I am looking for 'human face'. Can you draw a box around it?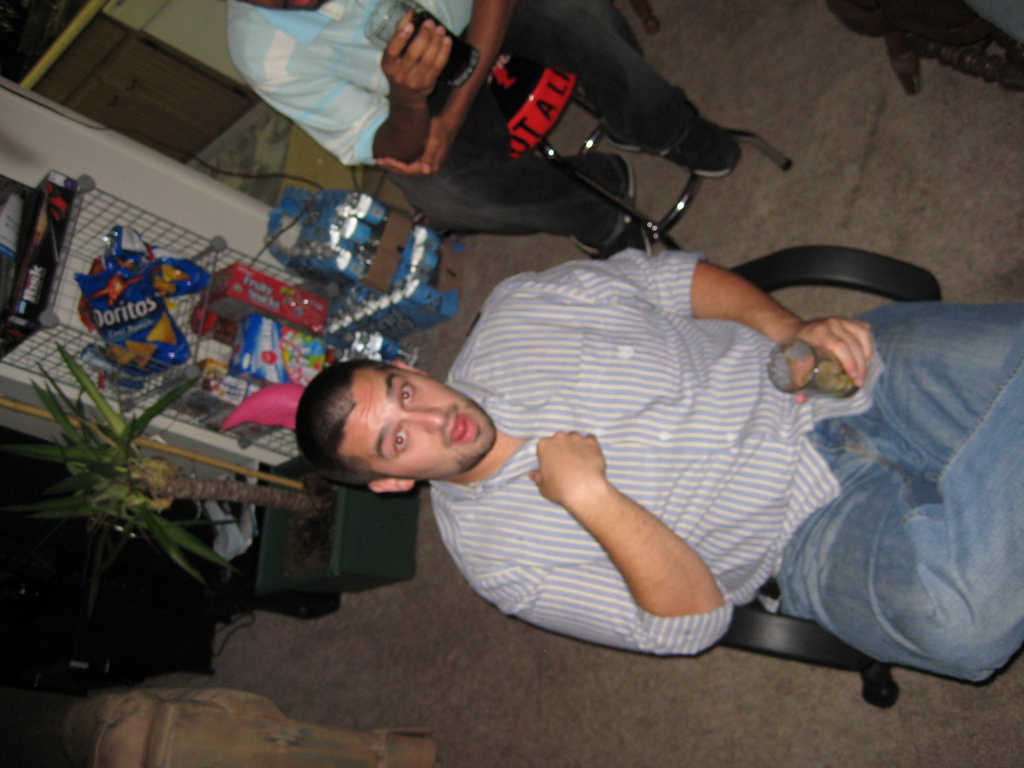
Sure, the bounding box is (345, 380, 499, 481).
